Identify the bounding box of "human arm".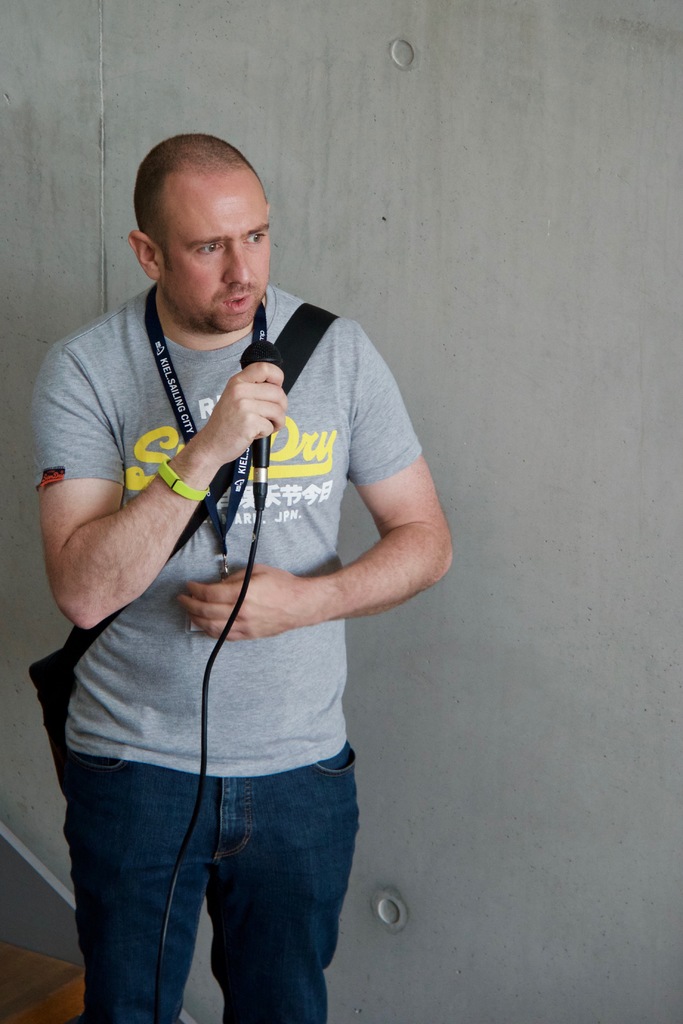
bbox=(38, 348, 288, 628).
